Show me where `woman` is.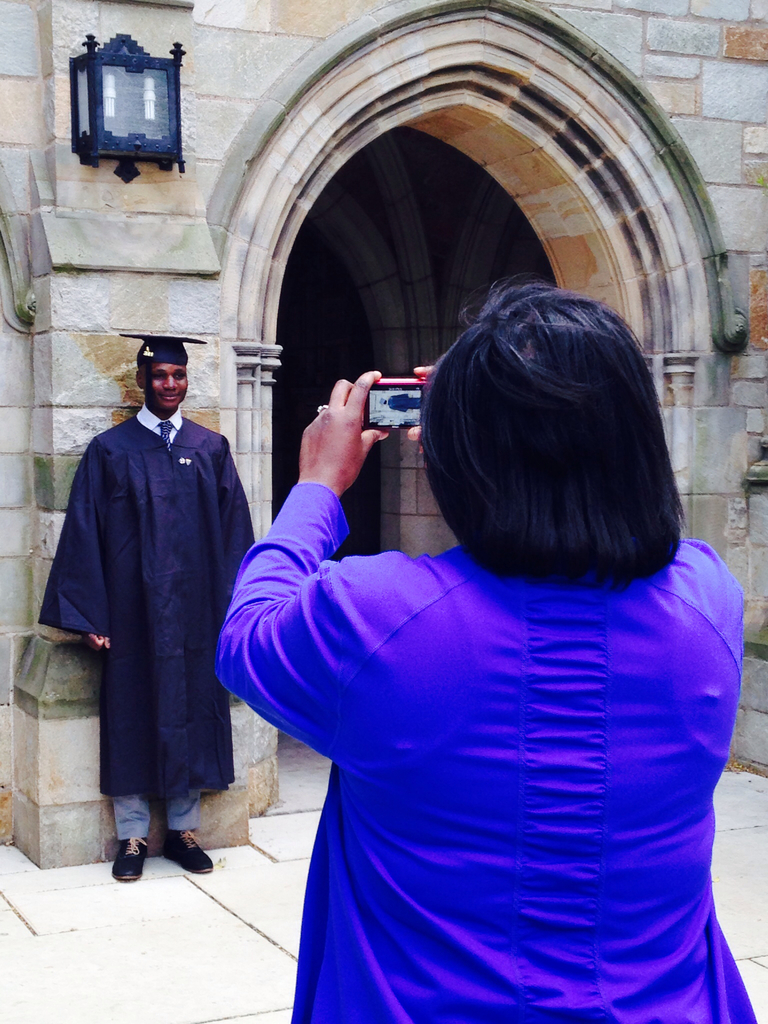
`woman` is at bbox=[207, 287, 753, 1023].
